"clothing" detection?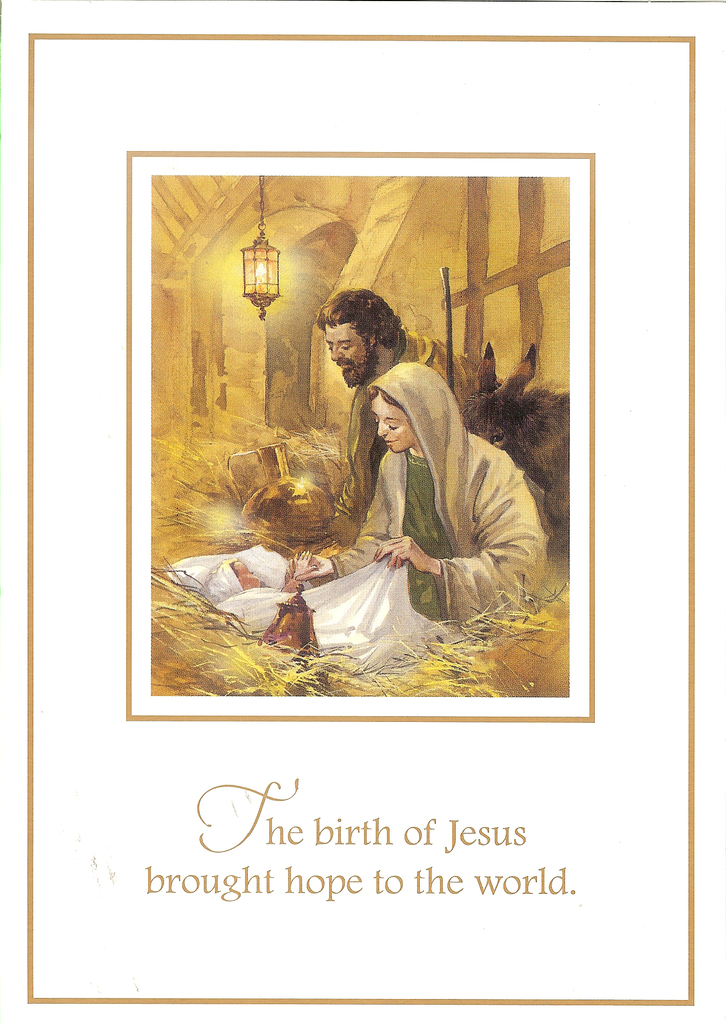
{"left": 329, "top": 326, "right": 476, "bottom": 532}
